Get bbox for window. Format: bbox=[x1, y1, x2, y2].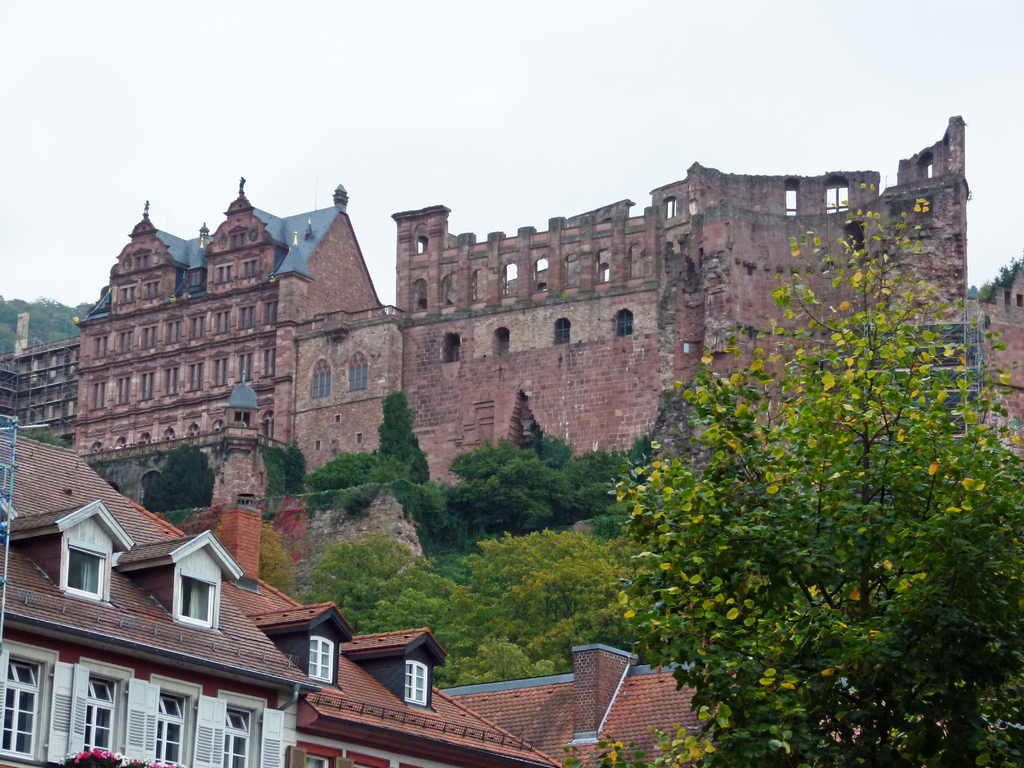
bbox=[259, 344, 275, 376].
